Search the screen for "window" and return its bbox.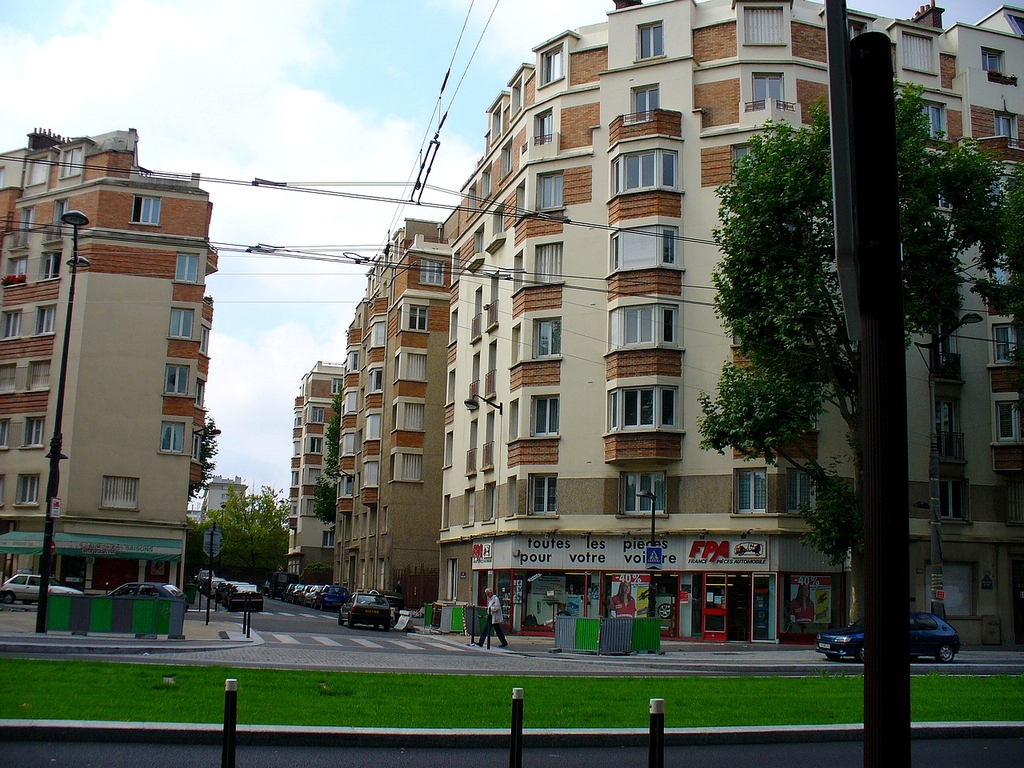
Found: [160,416,183,456].
